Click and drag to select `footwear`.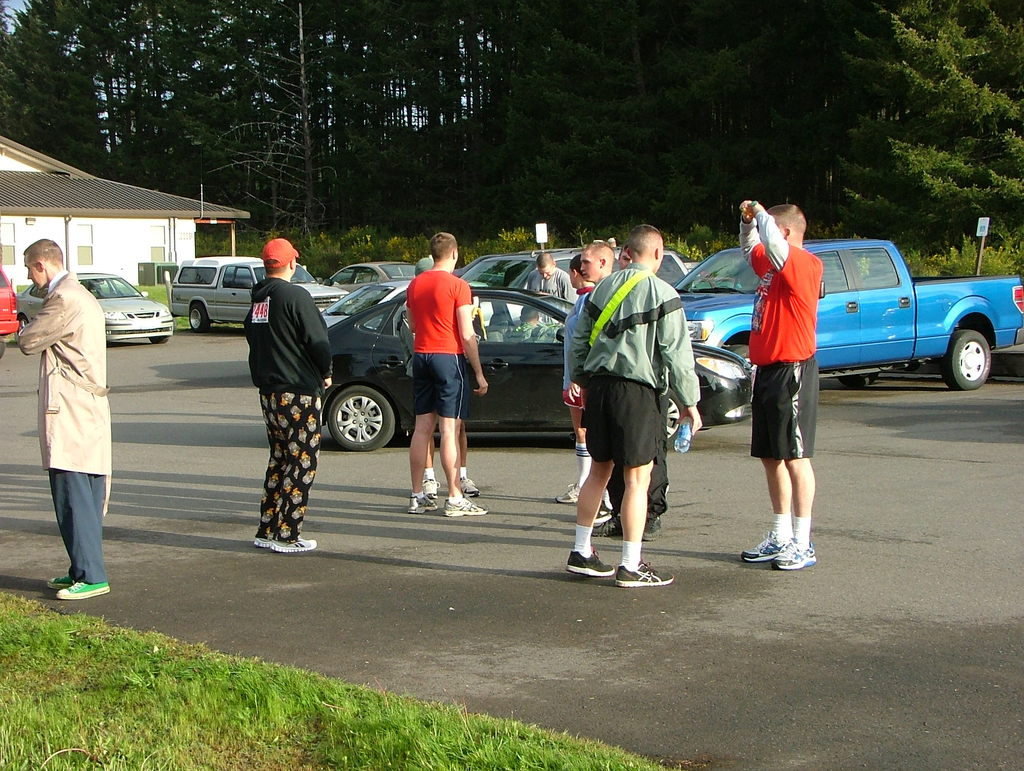
Selection: bbox=[554, 485, 579, 502].
